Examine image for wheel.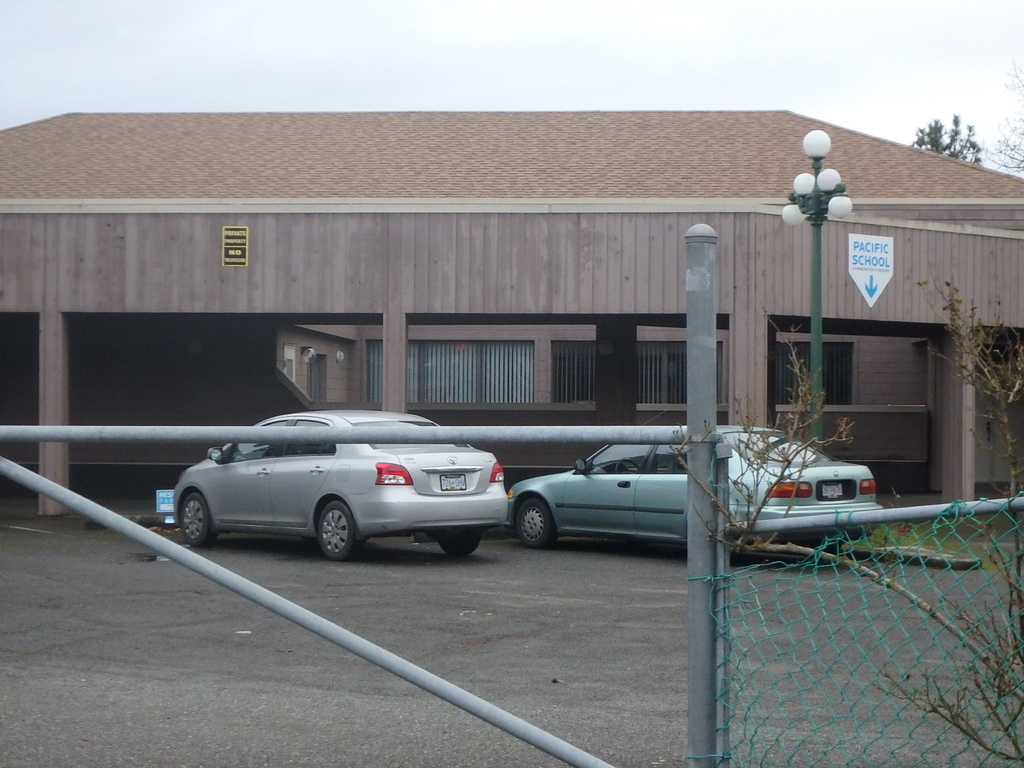
Examination result: [left=514, top=495, right=556, bottom=541].
